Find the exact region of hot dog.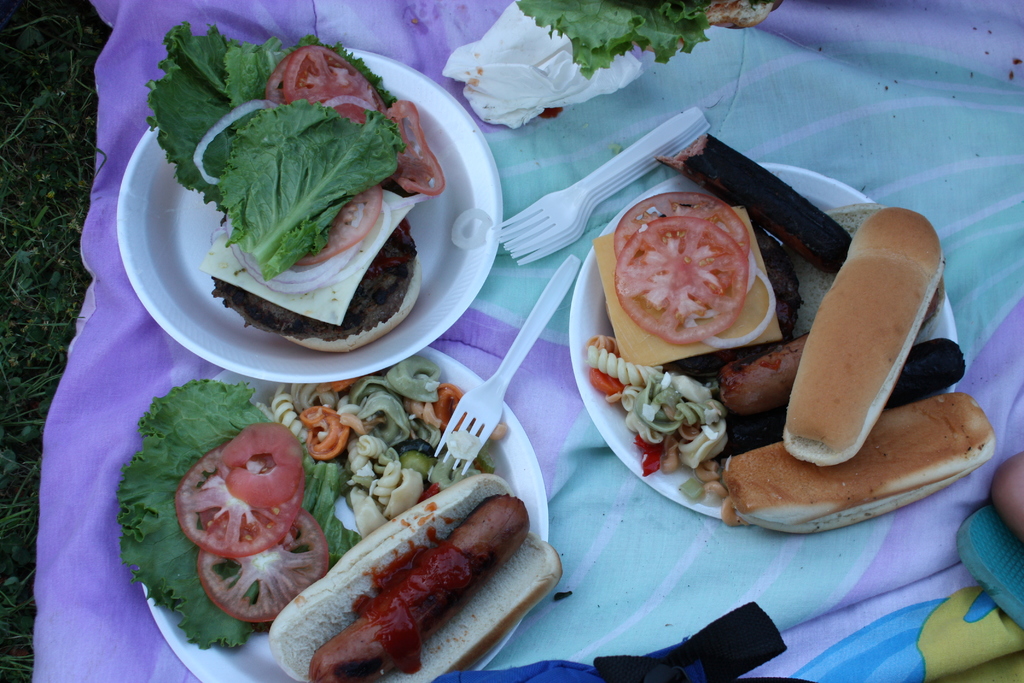
Exact region: x1=261 y1=470 x2=558 y2=682.
